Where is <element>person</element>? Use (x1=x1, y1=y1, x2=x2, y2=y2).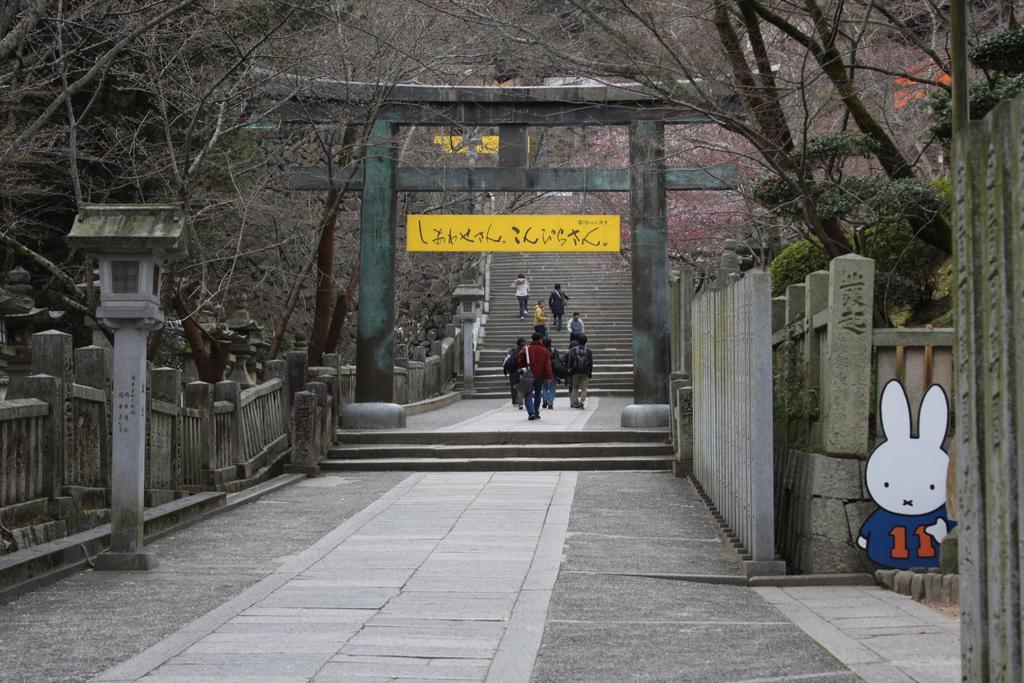
(x1=566, y1=312, x2=588, y2=336).
